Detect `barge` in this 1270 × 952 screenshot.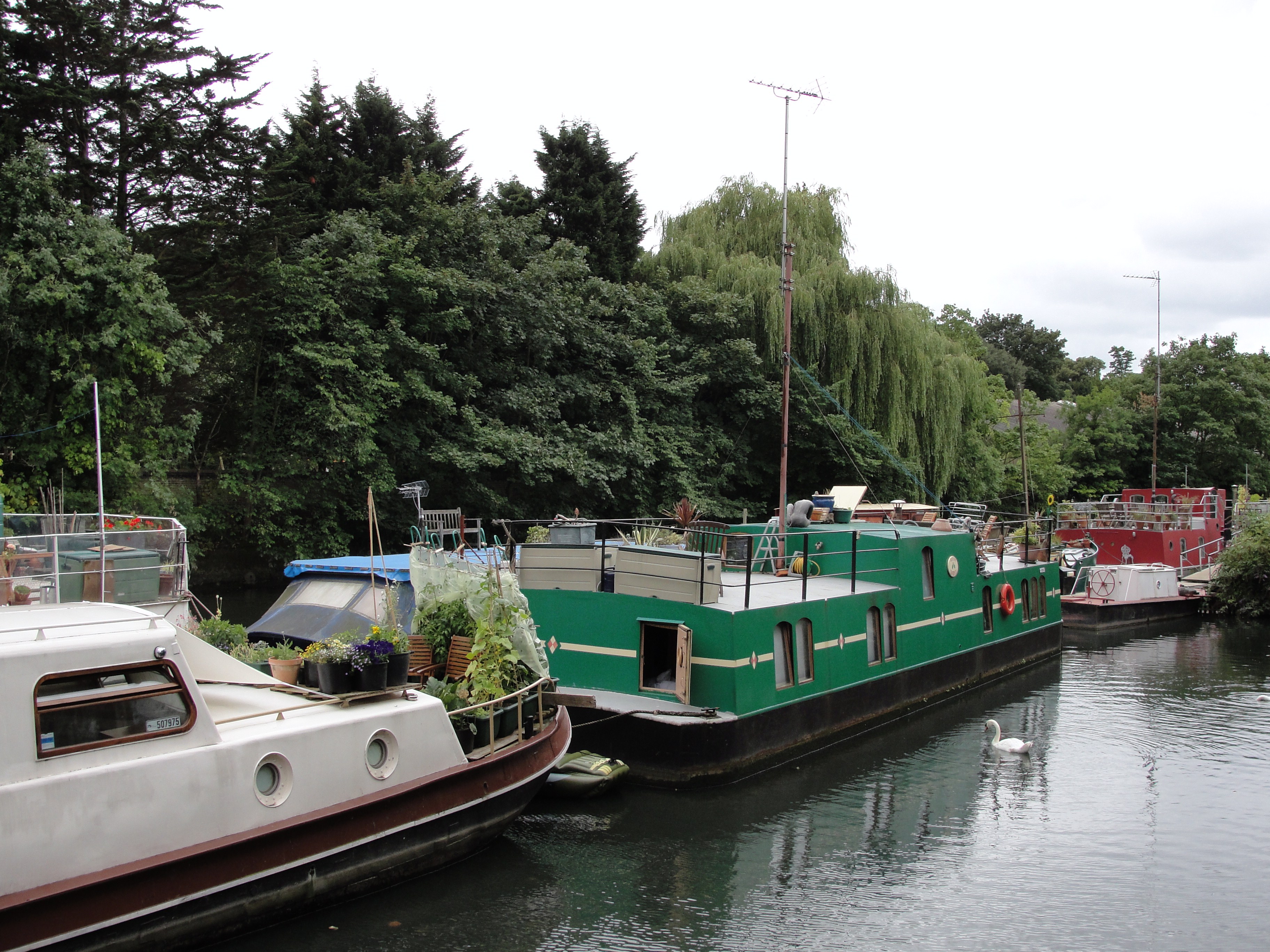
Detection: bbox=(85, 27, 369, 276).
